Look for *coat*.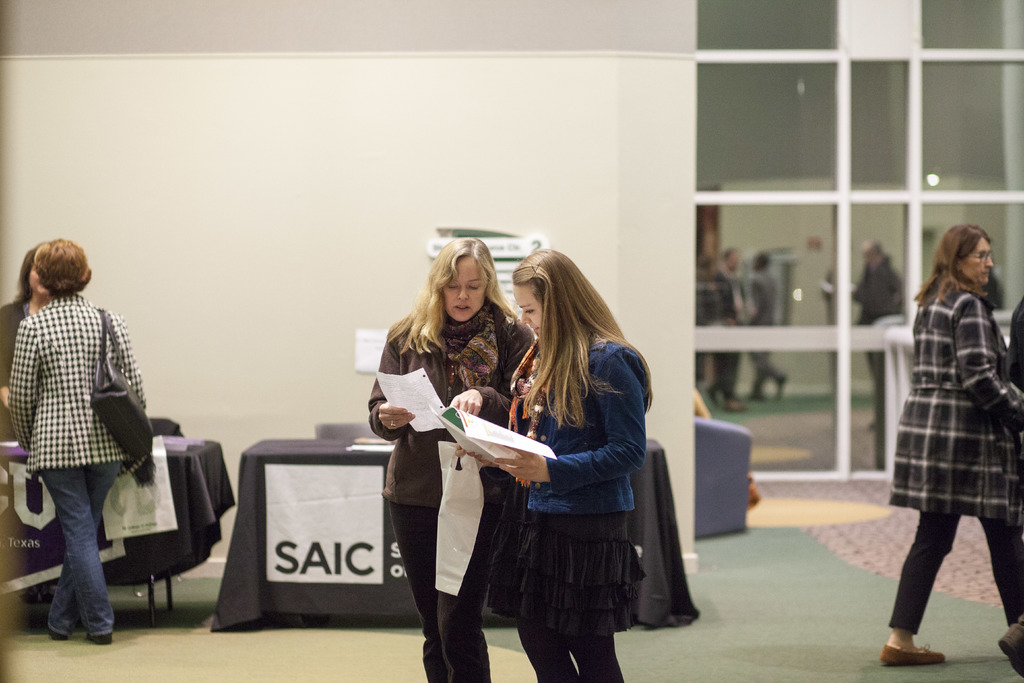
Found: [845,255,913,336].
